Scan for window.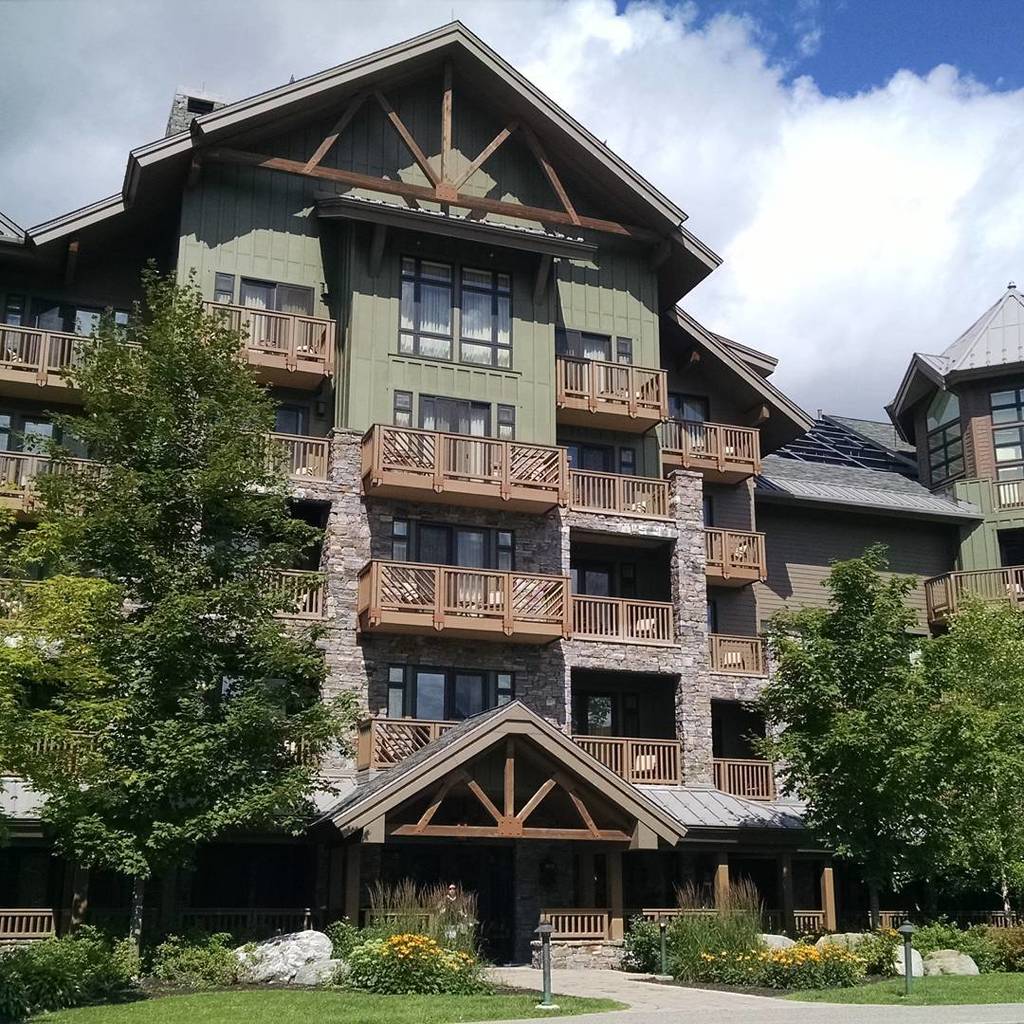
Scan result: 494 528 518 572.
